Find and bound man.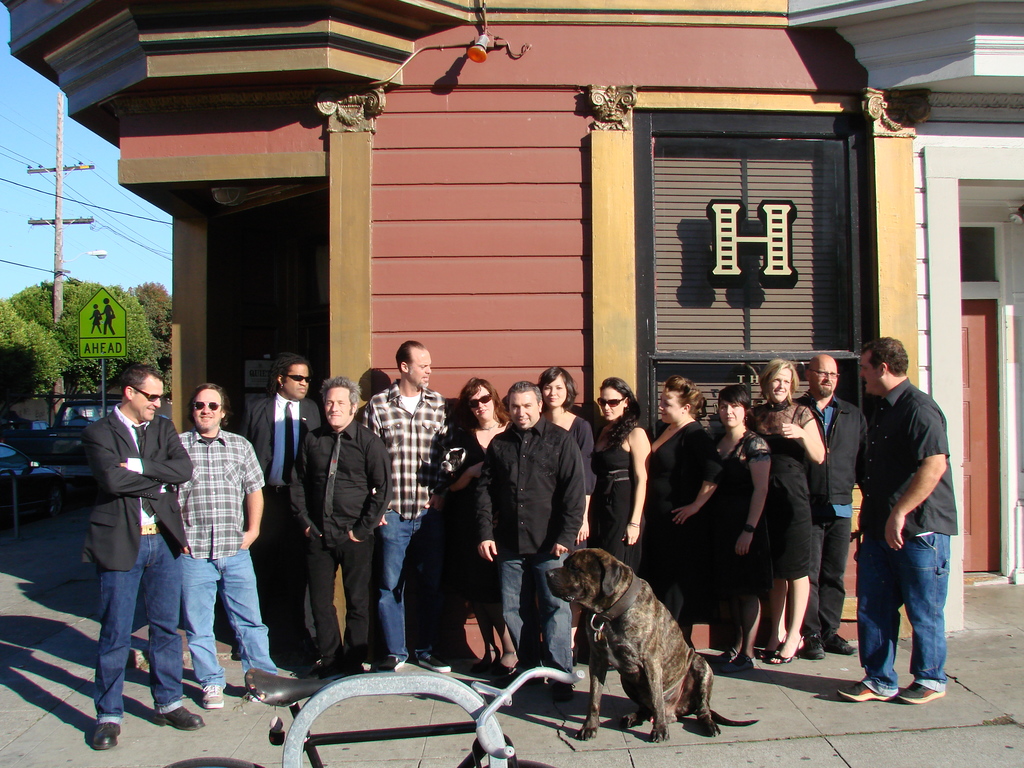
Bound: box=[803, 349, 872, 677].
